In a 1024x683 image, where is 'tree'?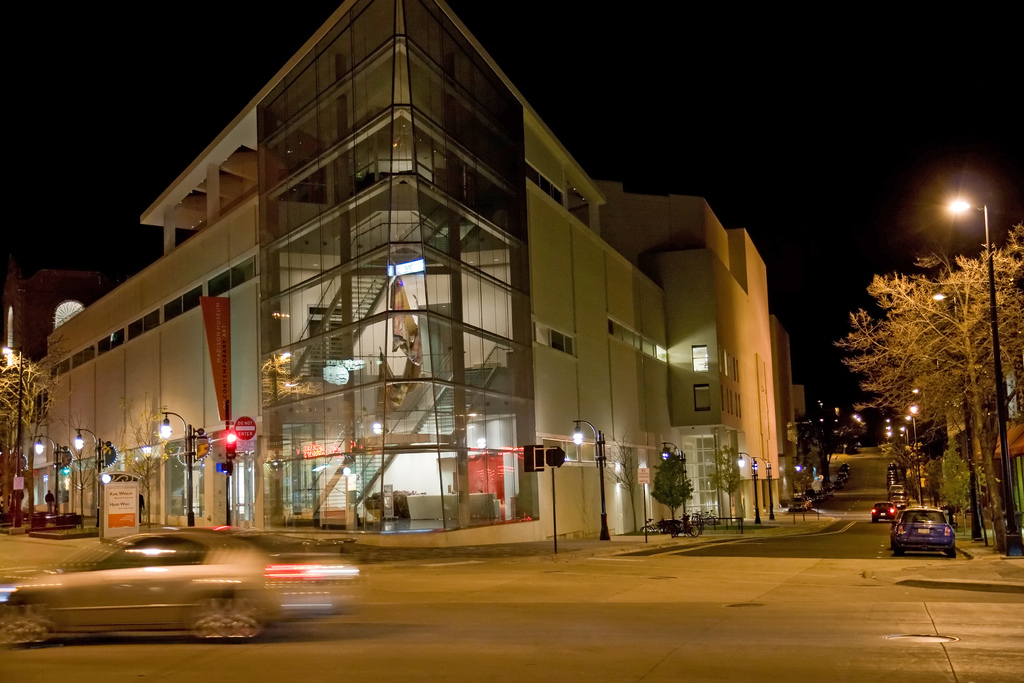
bbox=(704, 439, 741, 516).
